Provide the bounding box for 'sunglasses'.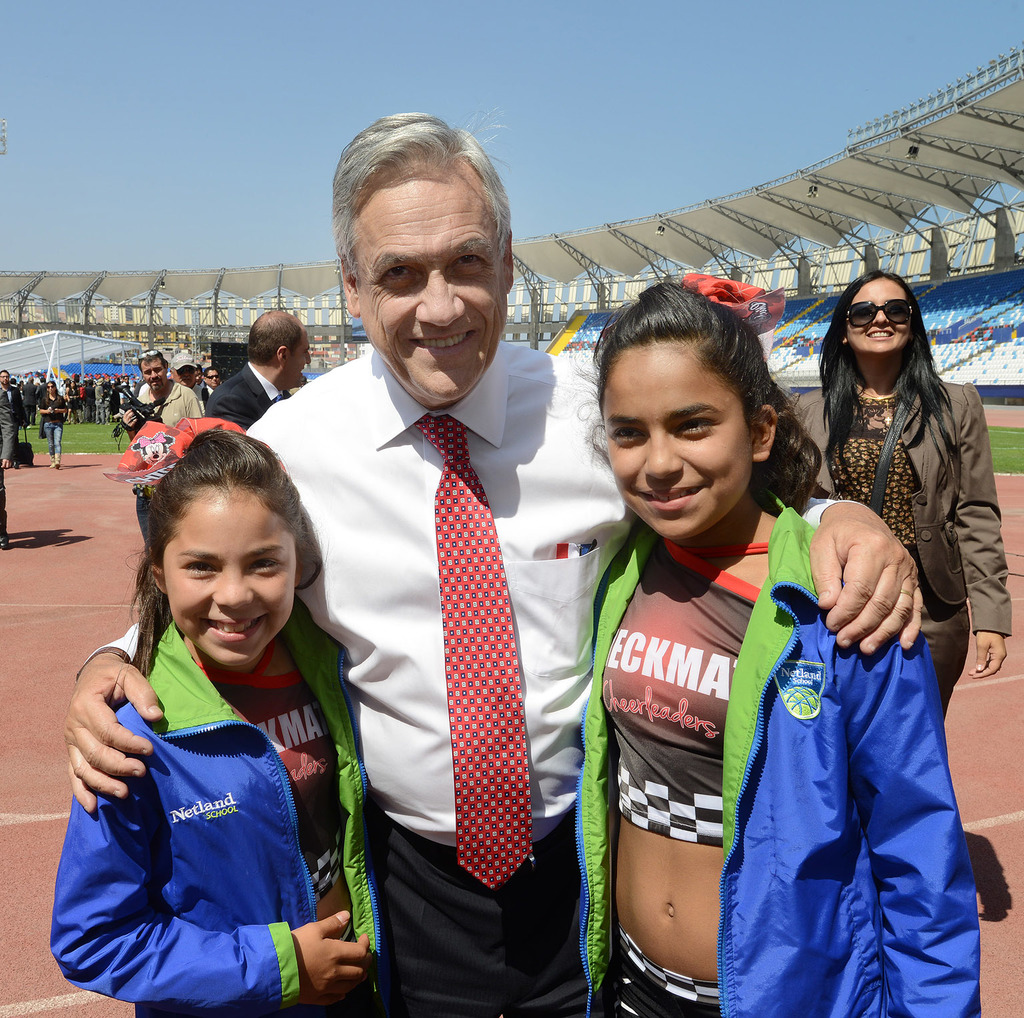
bbox(42, 384, 57, 393).
